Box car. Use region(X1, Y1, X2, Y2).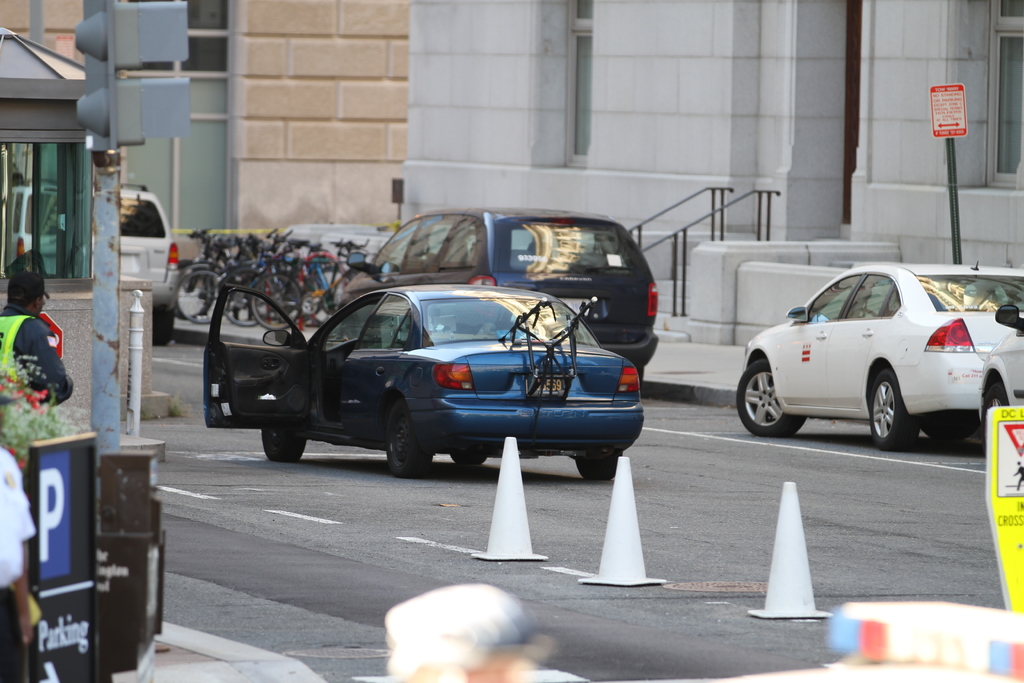
region(315, 206, 656, 361).
